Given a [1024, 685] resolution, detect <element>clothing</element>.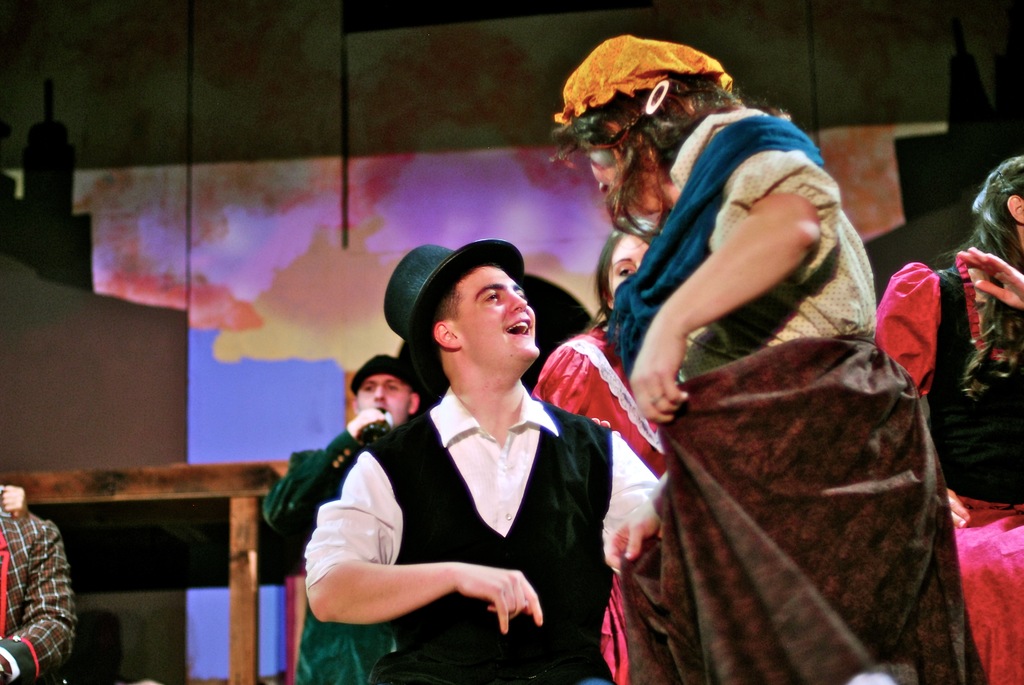
BBox(533, 331, 671, 681).
